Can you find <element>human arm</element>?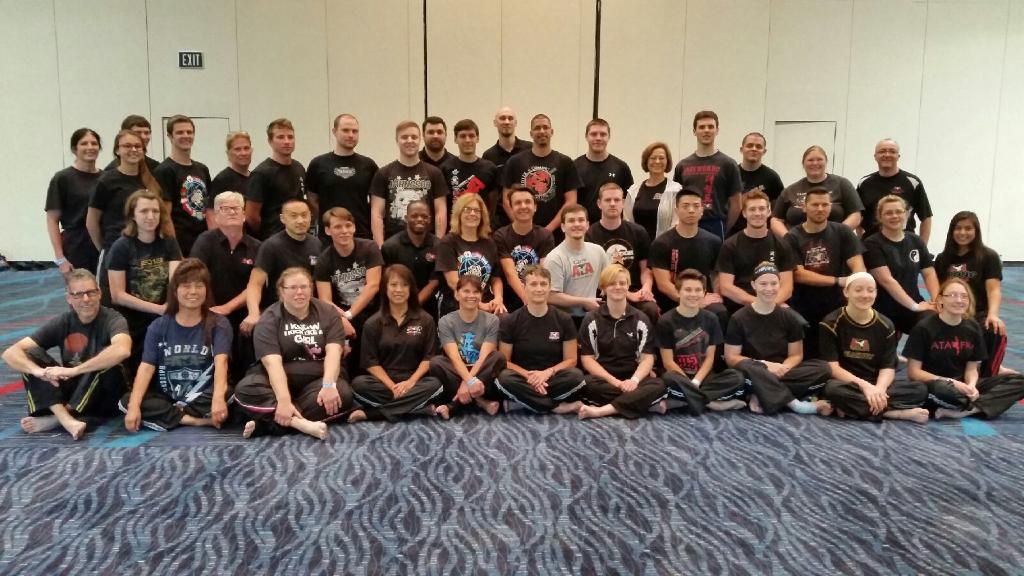
Yes, bounding box: box=[501, 160, 516, 218].
